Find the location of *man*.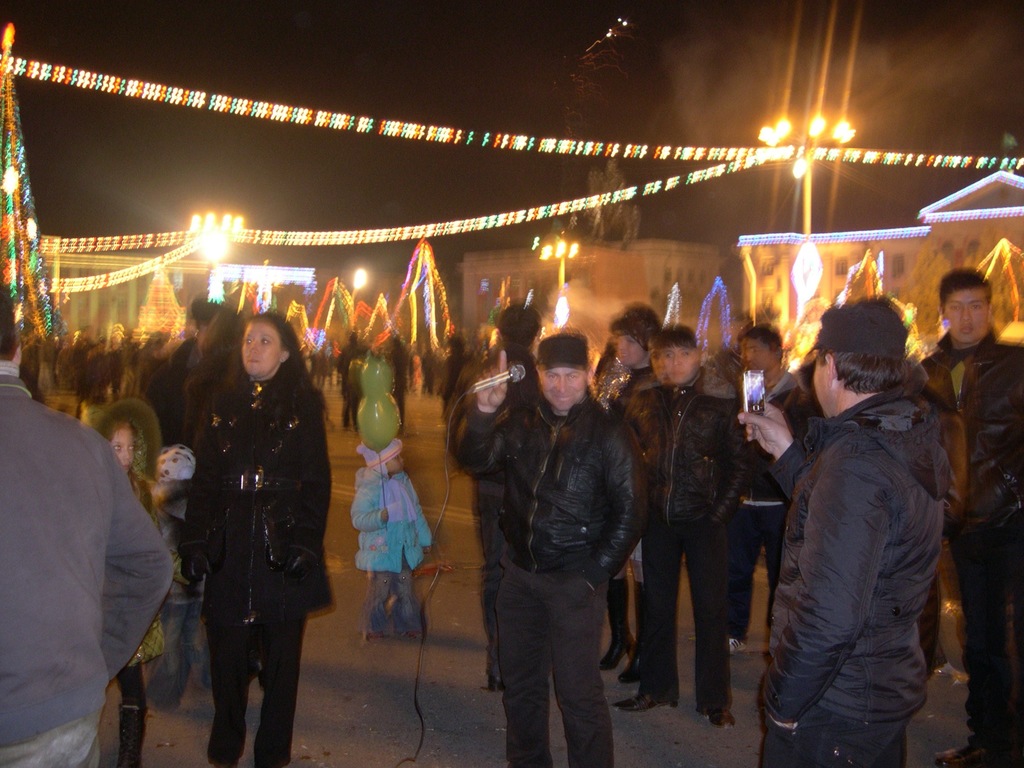
Location: [x1=922, y1=261, x2=1023, y2=767].
